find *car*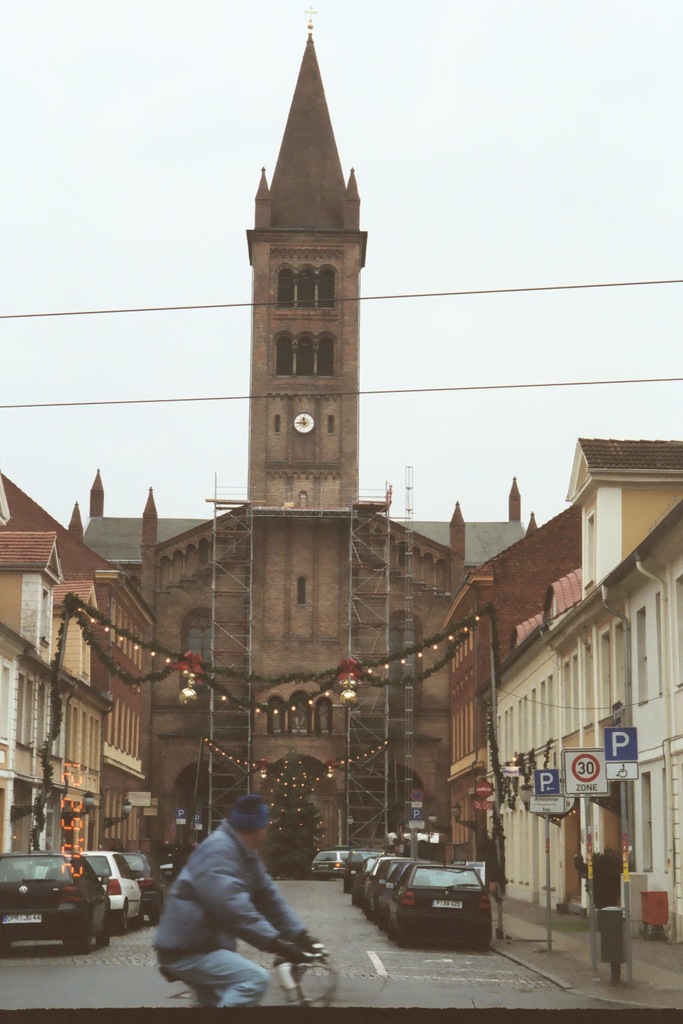
{"x1": 83, "y1": 852, "x2": 143, "y2": 925}
